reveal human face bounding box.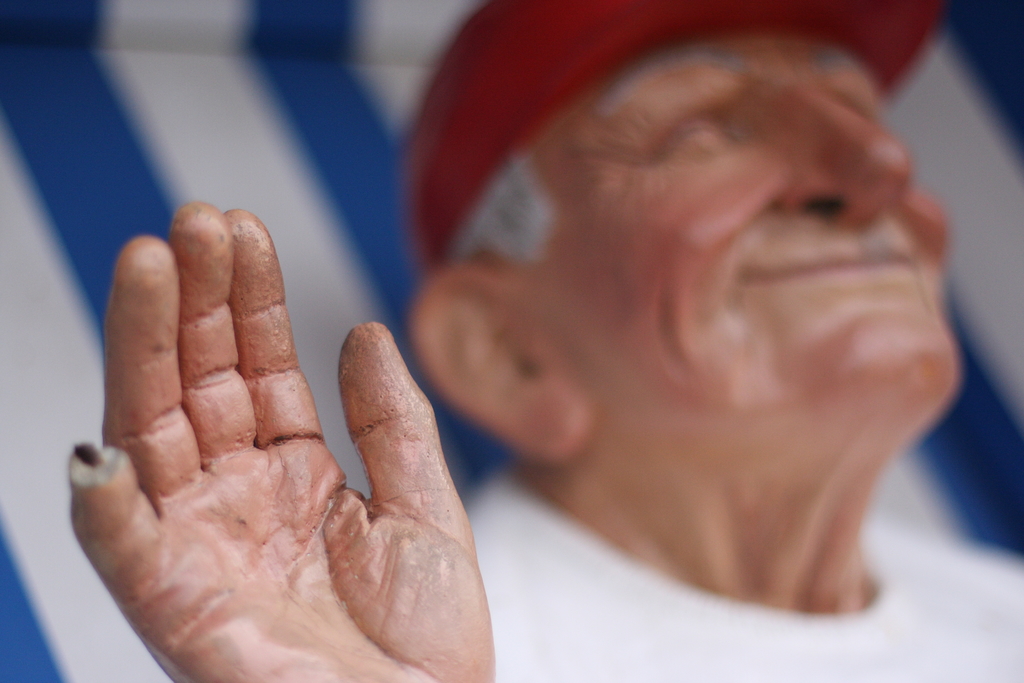
Revealed: detection(534, 31, 959, 384).
